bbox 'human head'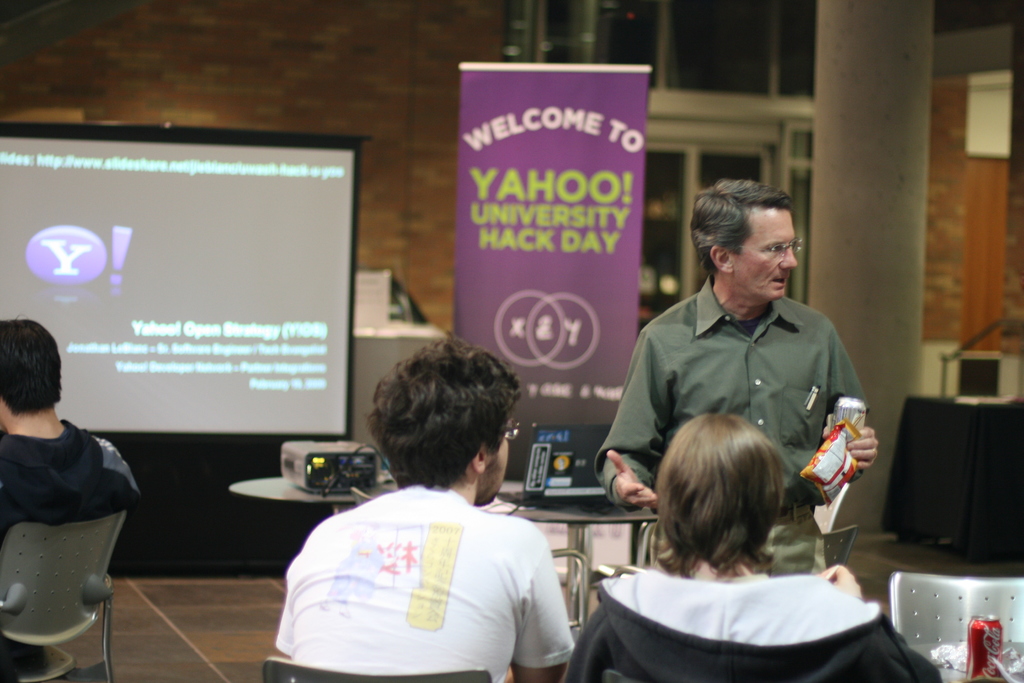
(left=655, top=415, right=783, bottom=562)
